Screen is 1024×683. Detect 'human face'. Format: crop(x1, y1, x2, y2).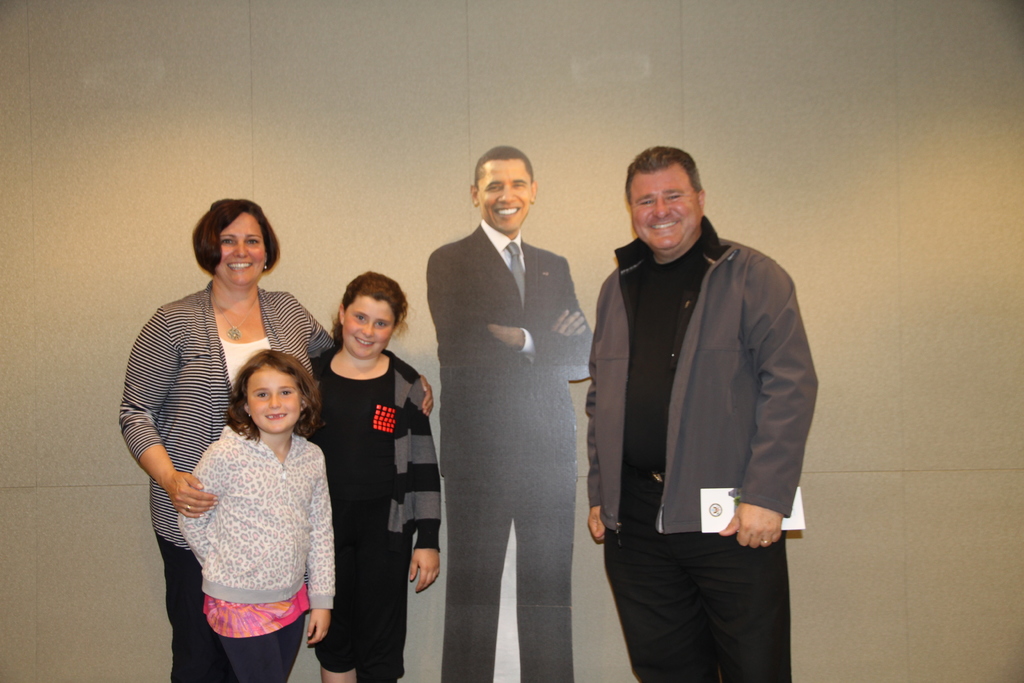
crop(634, 161, 699, 249).
